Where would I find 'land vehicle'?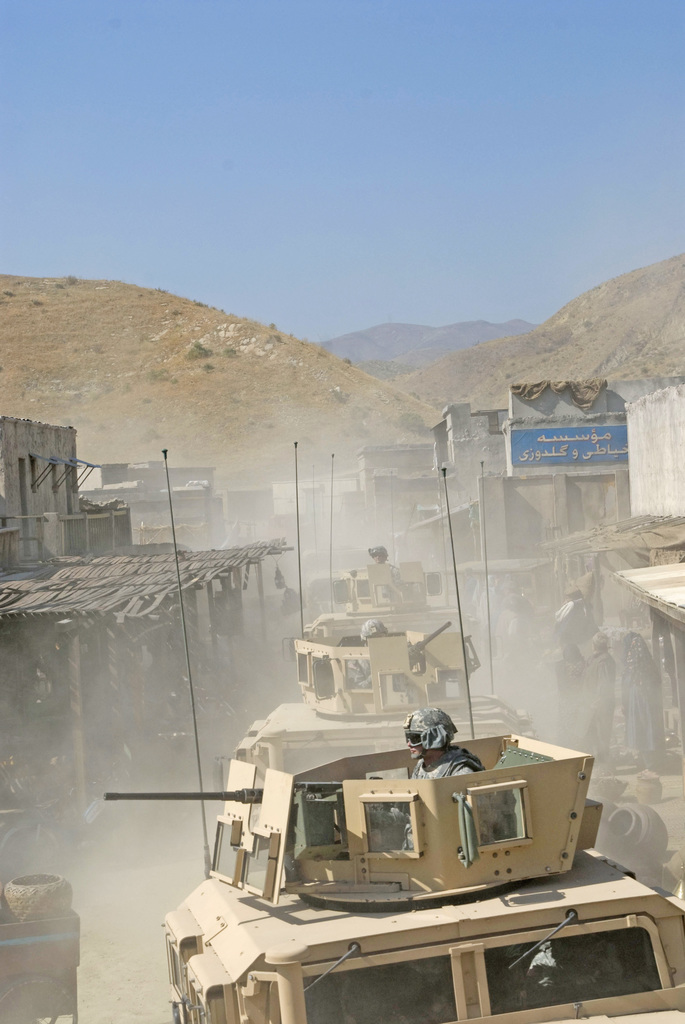
At crop(106, 717, 660, 1004).
